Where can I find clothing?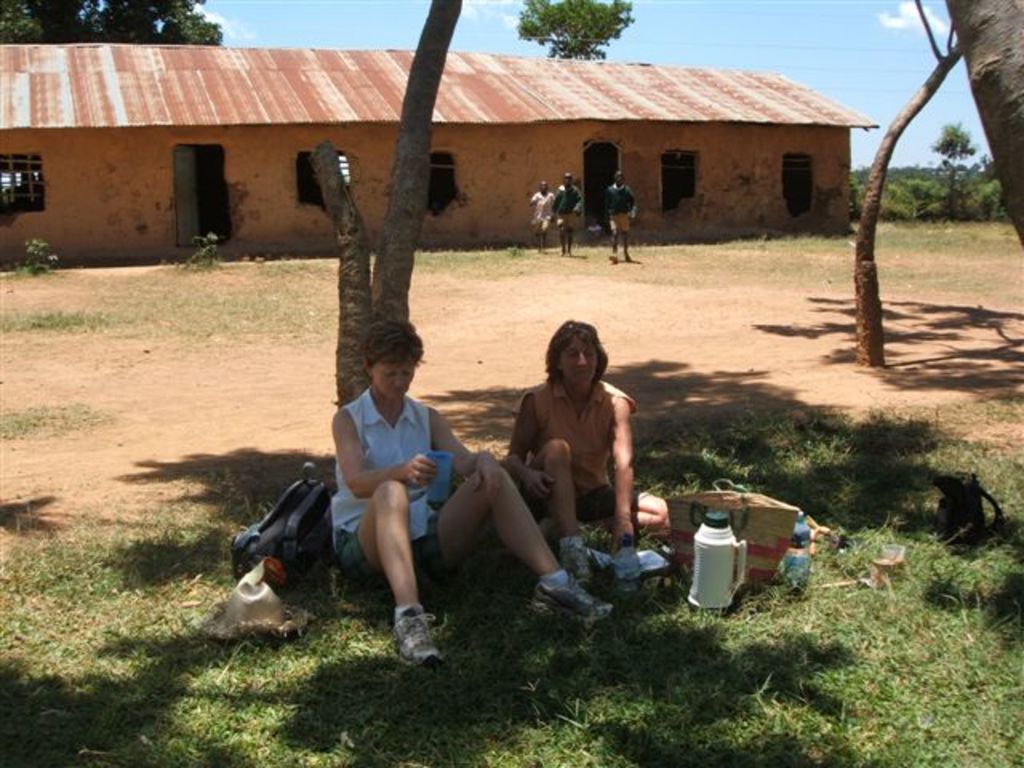
You can find it at (x1=605, y1=187, x2=638, y2=232).
